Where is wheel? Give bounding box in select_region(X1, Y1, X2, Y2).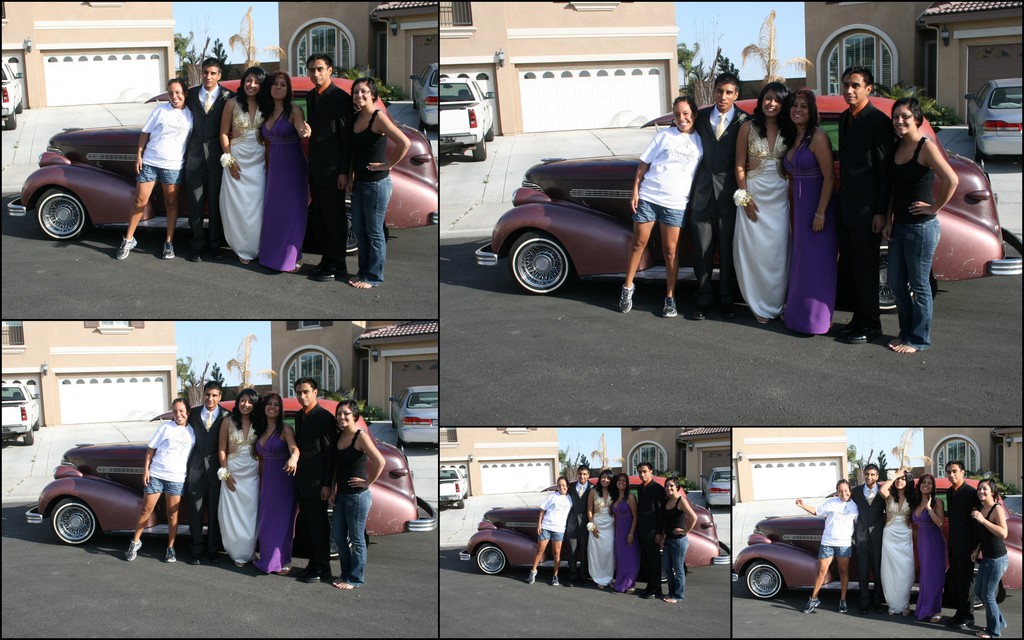
select_region(51, 493, 97, 550).
